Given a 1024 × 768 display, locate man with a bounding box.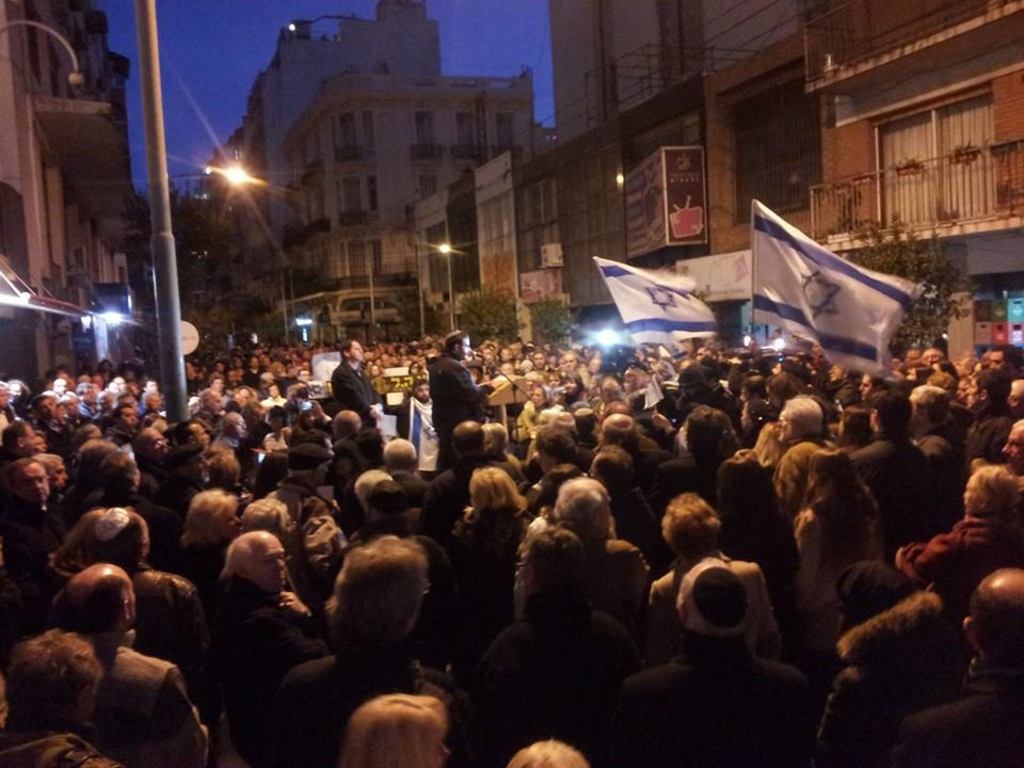
Located: box(622, 513, 825, 754).
